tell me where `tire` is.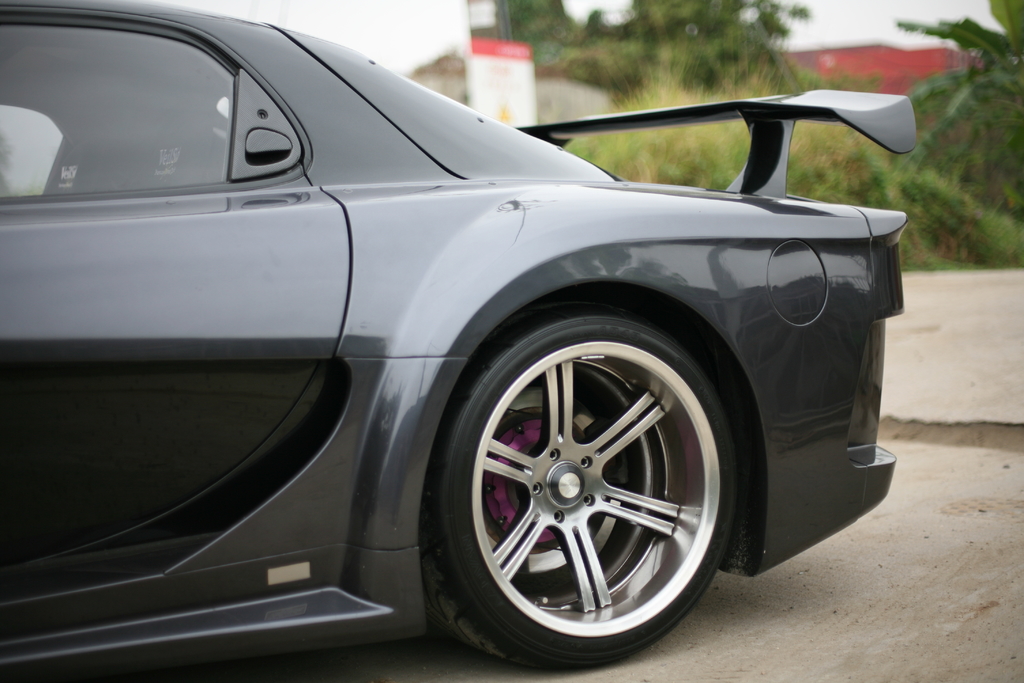
`tire` is at [left=415, top=295, right=746, bottom=670].
